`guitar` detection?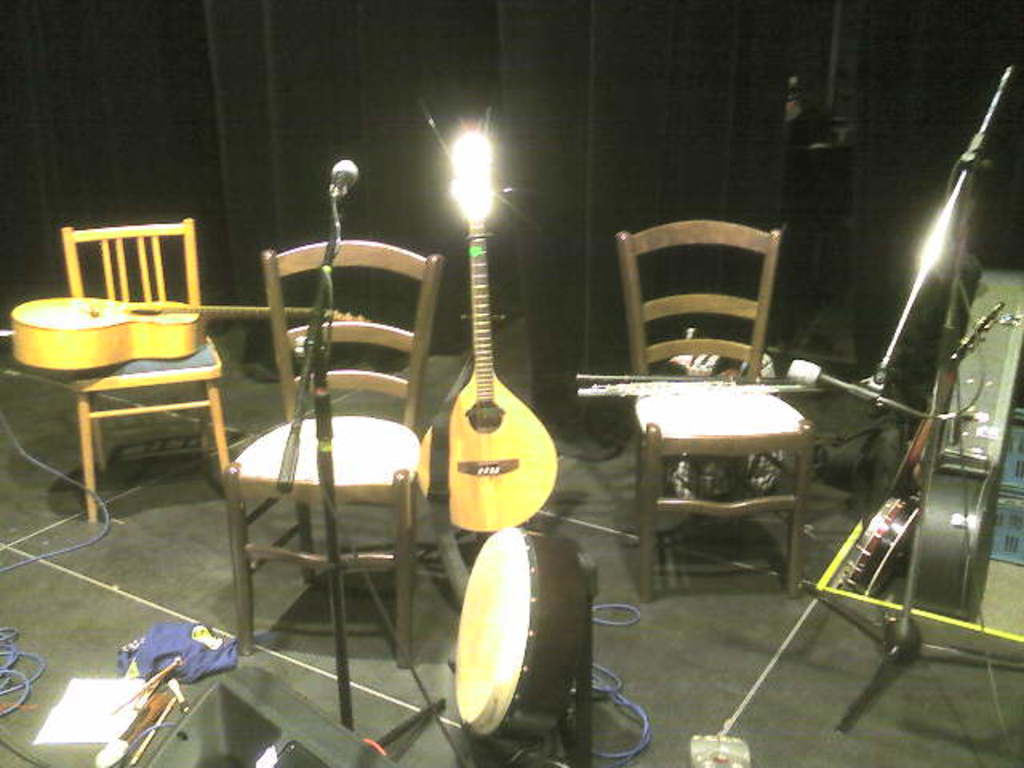
select_region(11, 294, 365, 373)
